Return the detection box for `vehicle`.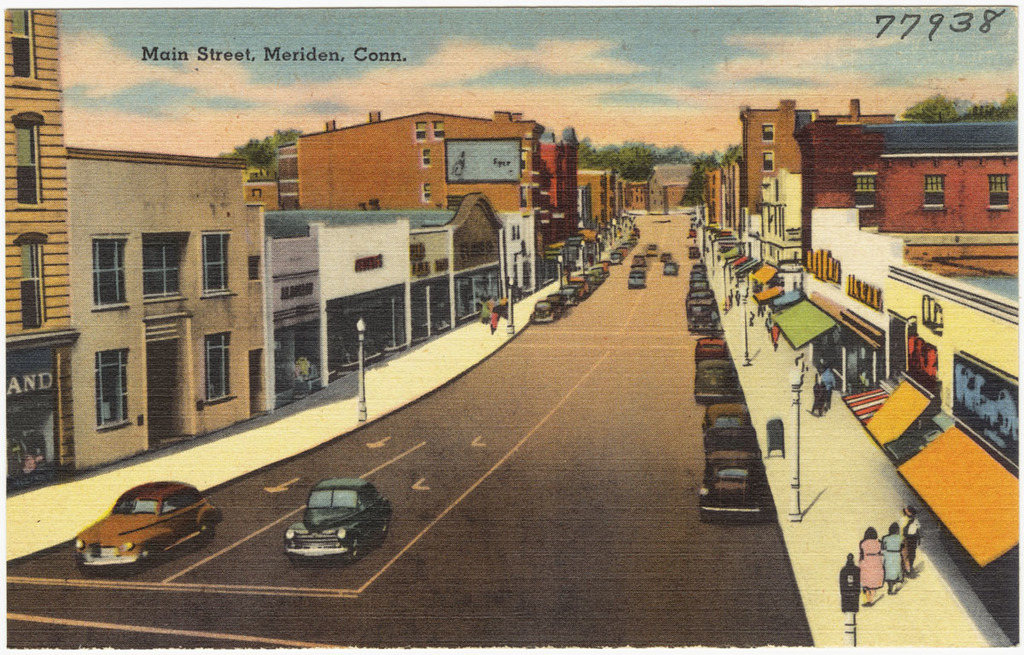
left=692, top=358, right=743, bottom=401.
